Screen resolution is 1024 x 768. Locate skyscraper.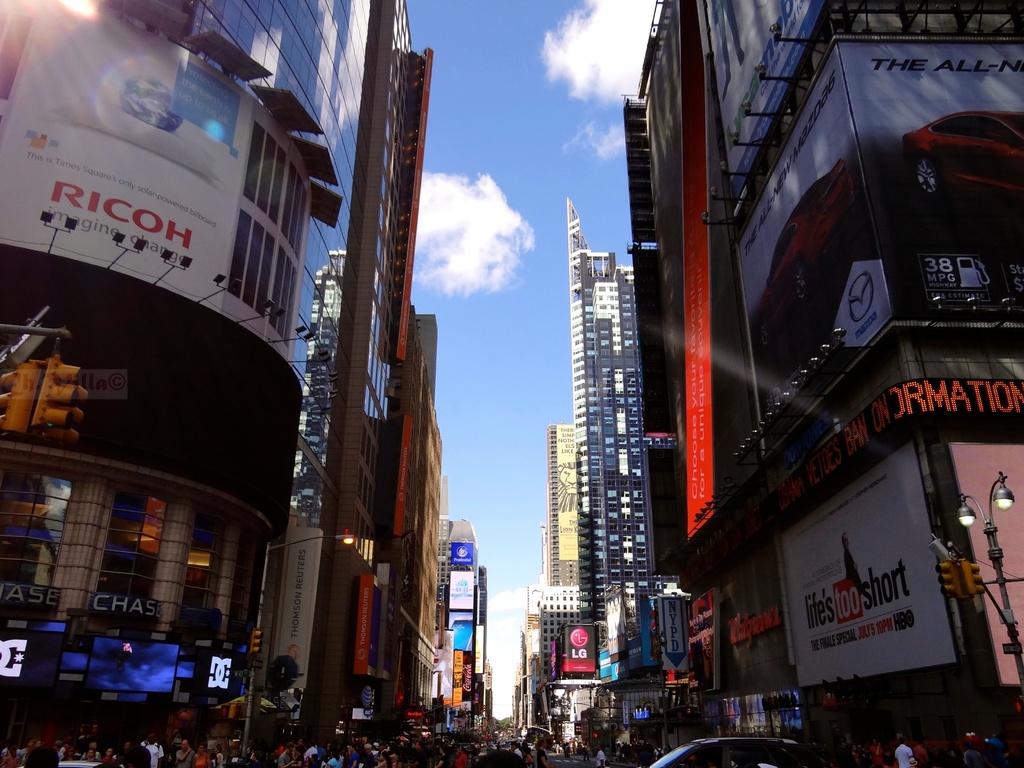
[543, 422, 576, 592].
